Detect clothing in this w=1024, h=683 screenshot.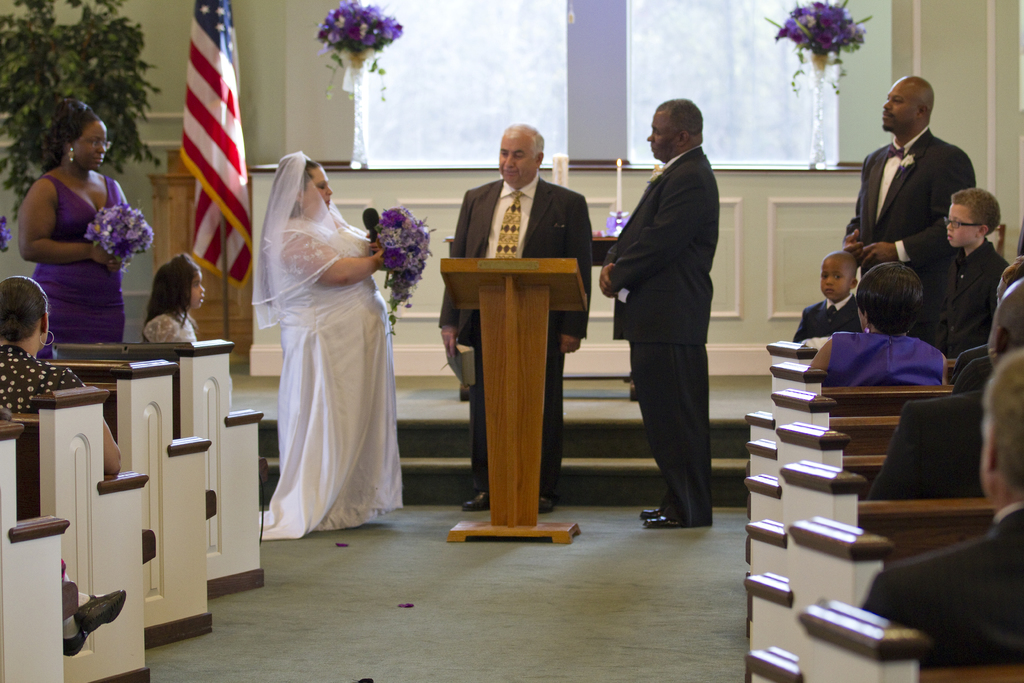
Detection: {"left": 931, "top": 252, "right": 1011, "bottom": 356}.
